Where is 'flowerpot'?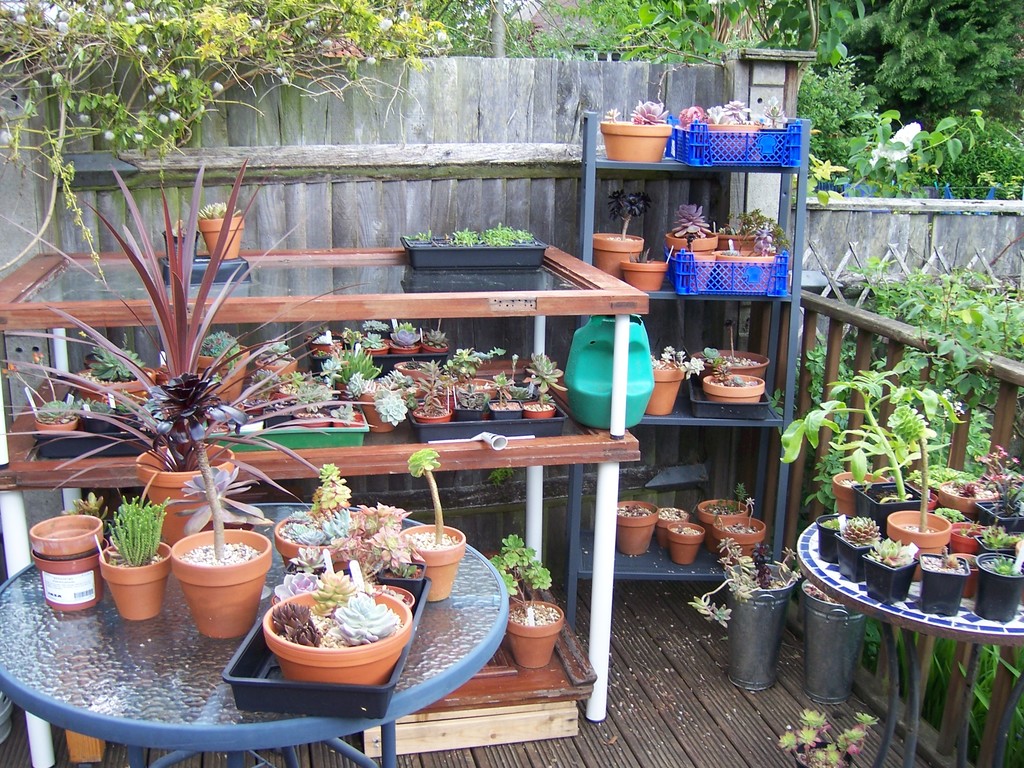
x1=196, y1=345, x2=256, y2=403.
